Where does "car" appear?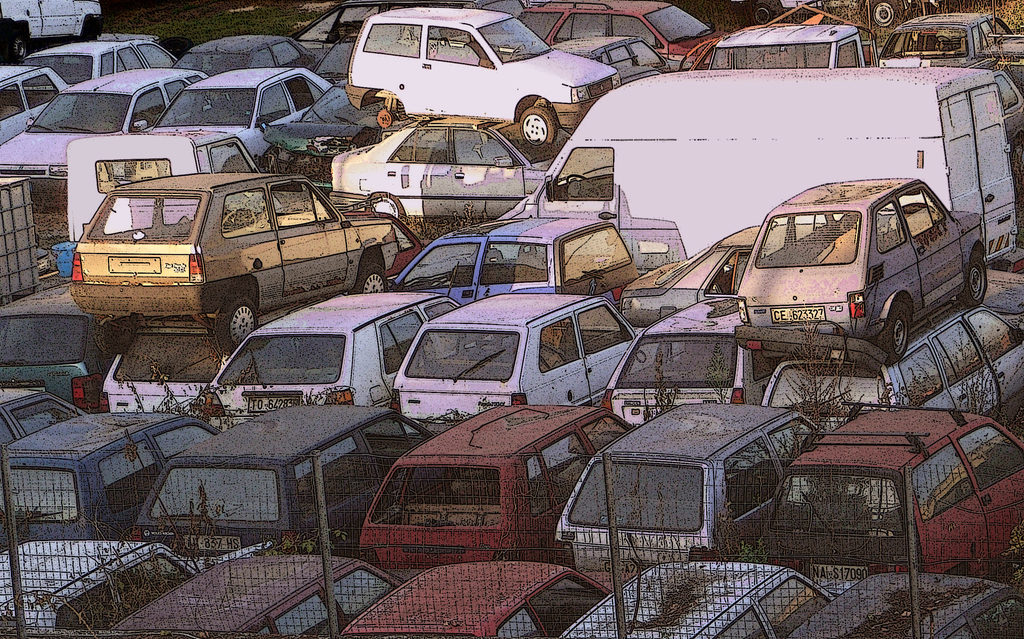
Appears at 559:562:839:638.
